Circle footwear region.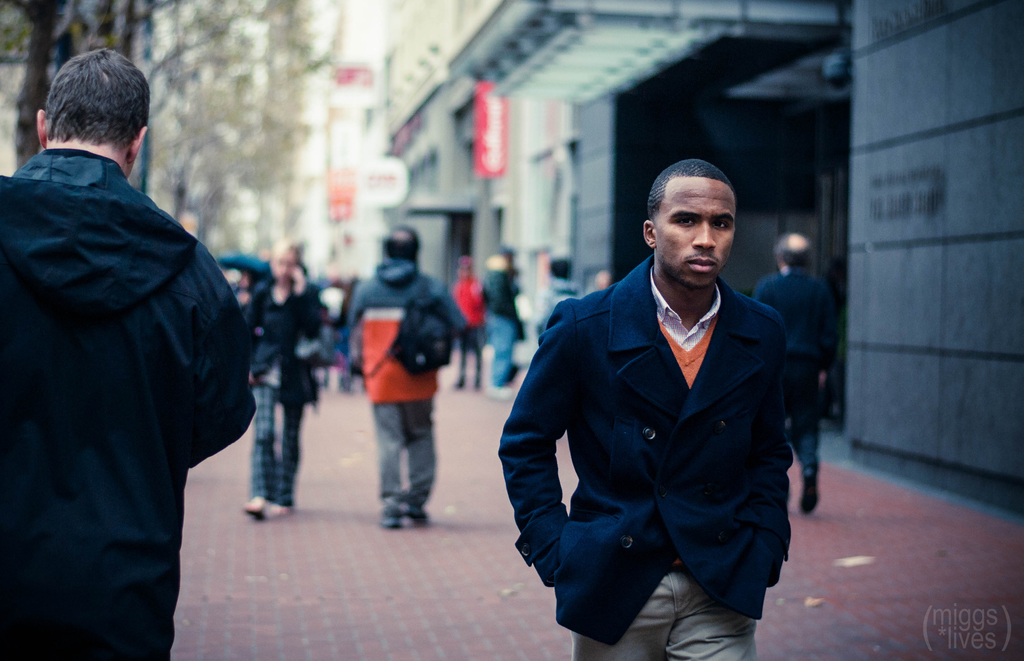
Region: select_region(392, 493, 429, 523).
